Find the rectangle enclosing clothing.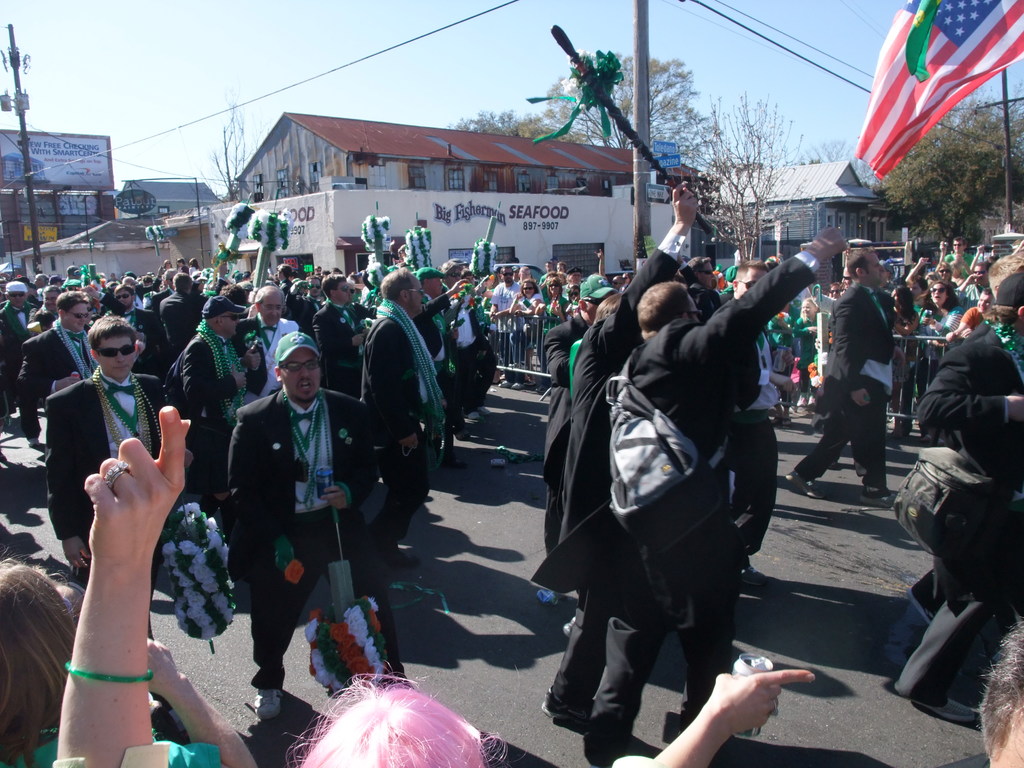
{"left": 49, "top": 363, "right": 210, "bottom": 544}.
